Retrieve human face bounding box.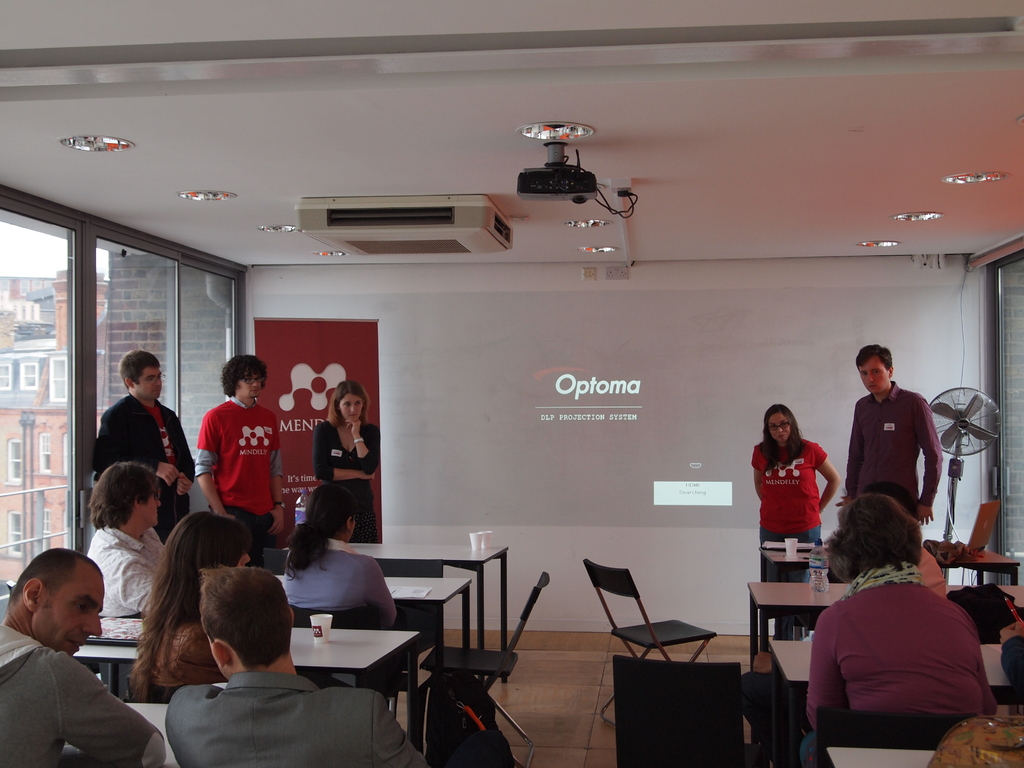
Bounding box: bbox(237, 373, 263, 399).
